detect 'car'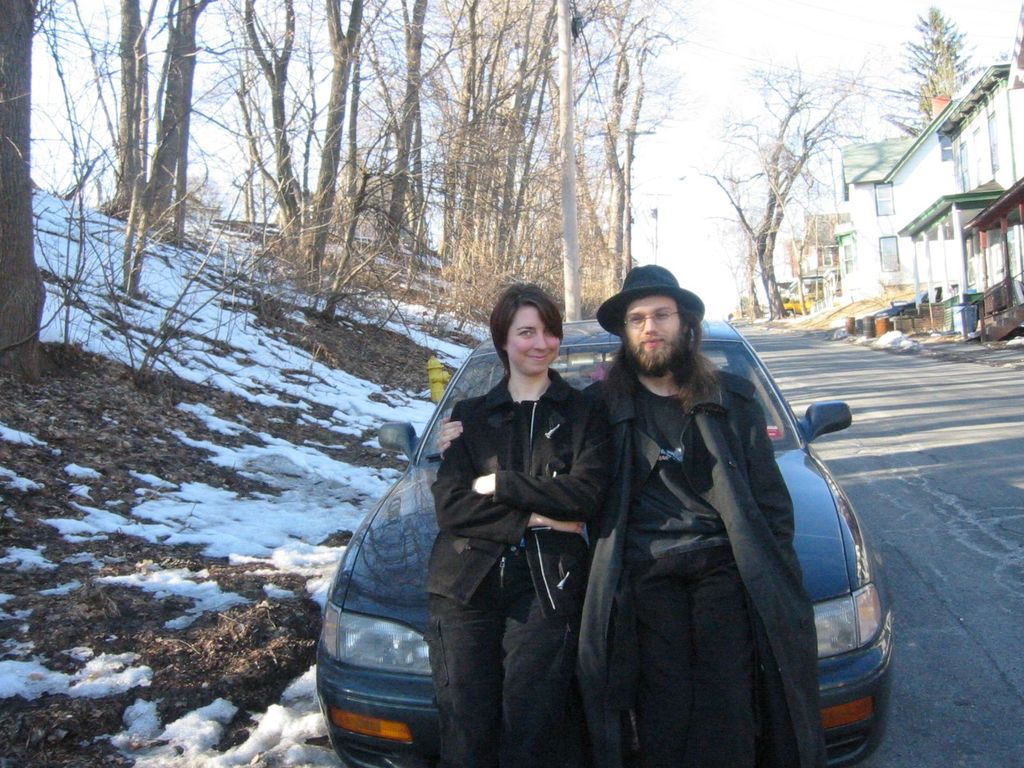
(789, 275, 826, 288)
